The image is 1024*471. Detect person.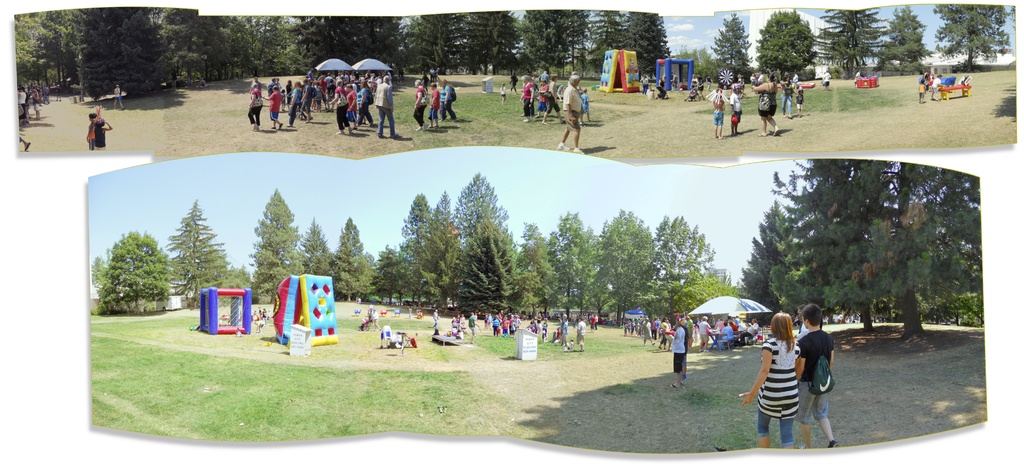
Detection: l=692, t=71, r=698, b=87.
